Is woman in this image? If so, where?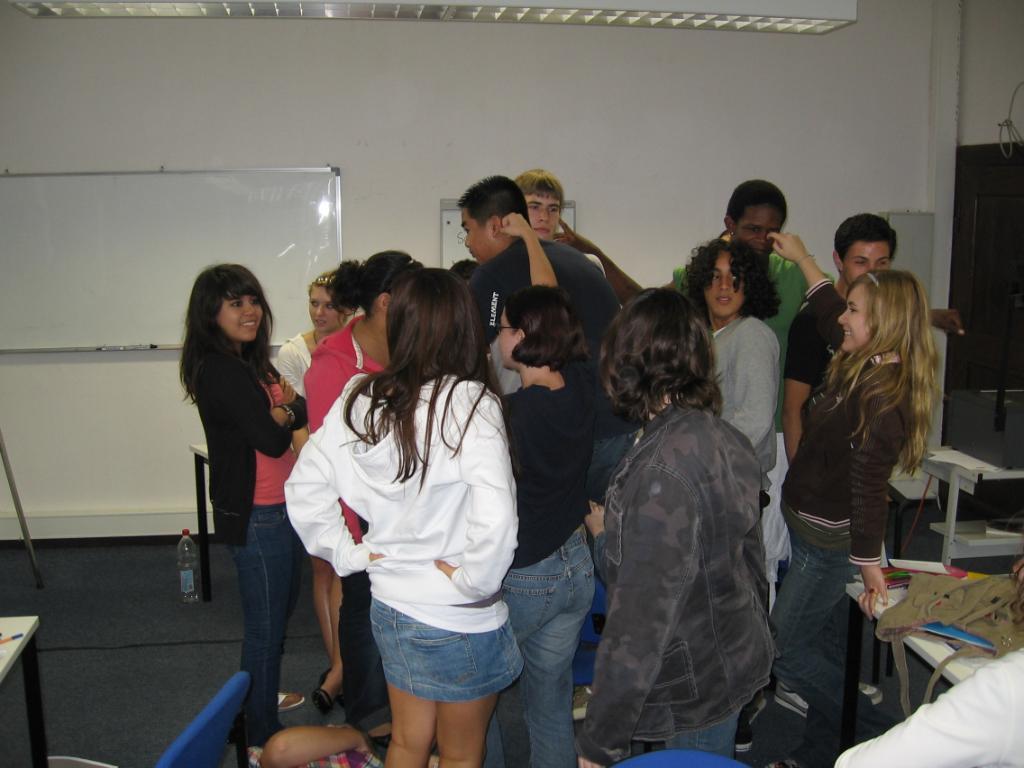
Yes, at box=[176, 262, 300, 750].
